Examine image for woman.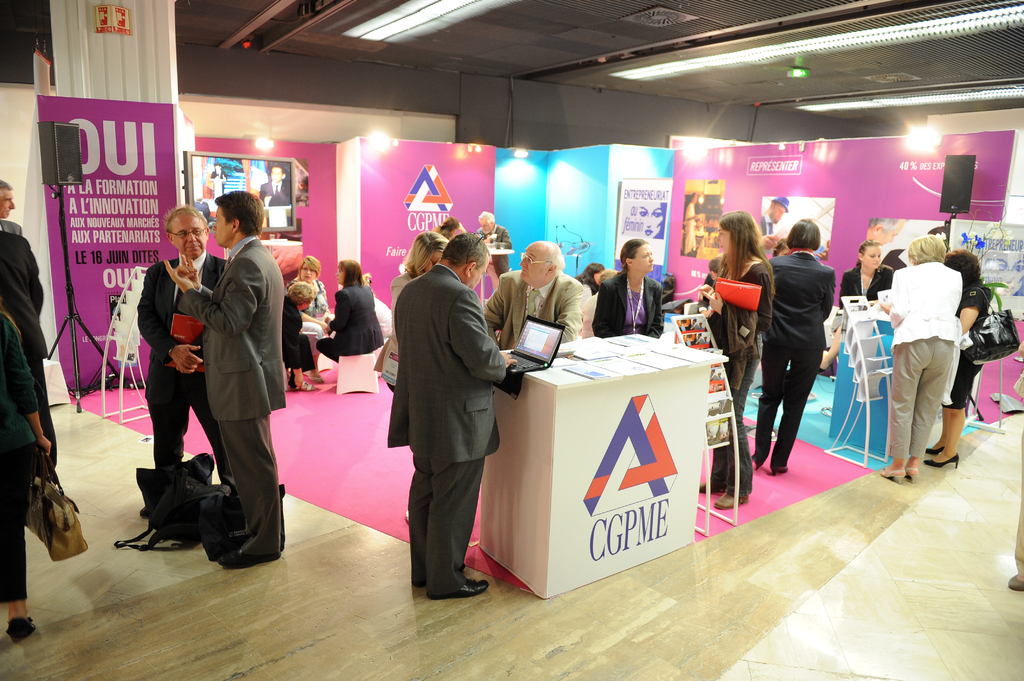
Examination result: [x1=278, y1=281, x2=318, y2=387].
